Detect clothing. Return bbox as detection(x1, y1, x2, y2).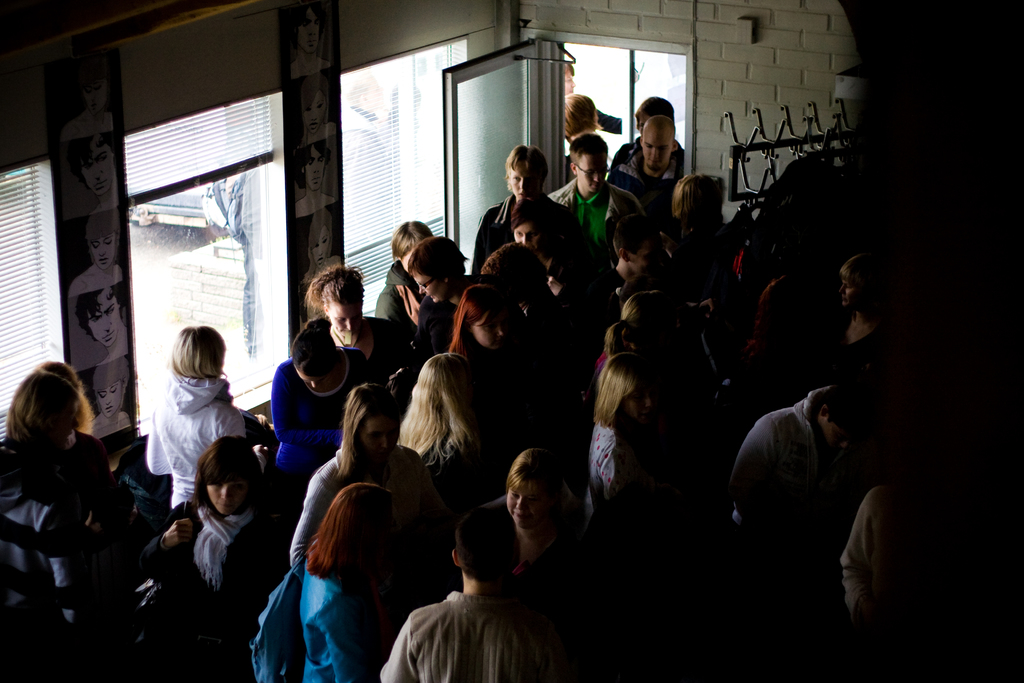
detection(149, 372, 253, 528).
